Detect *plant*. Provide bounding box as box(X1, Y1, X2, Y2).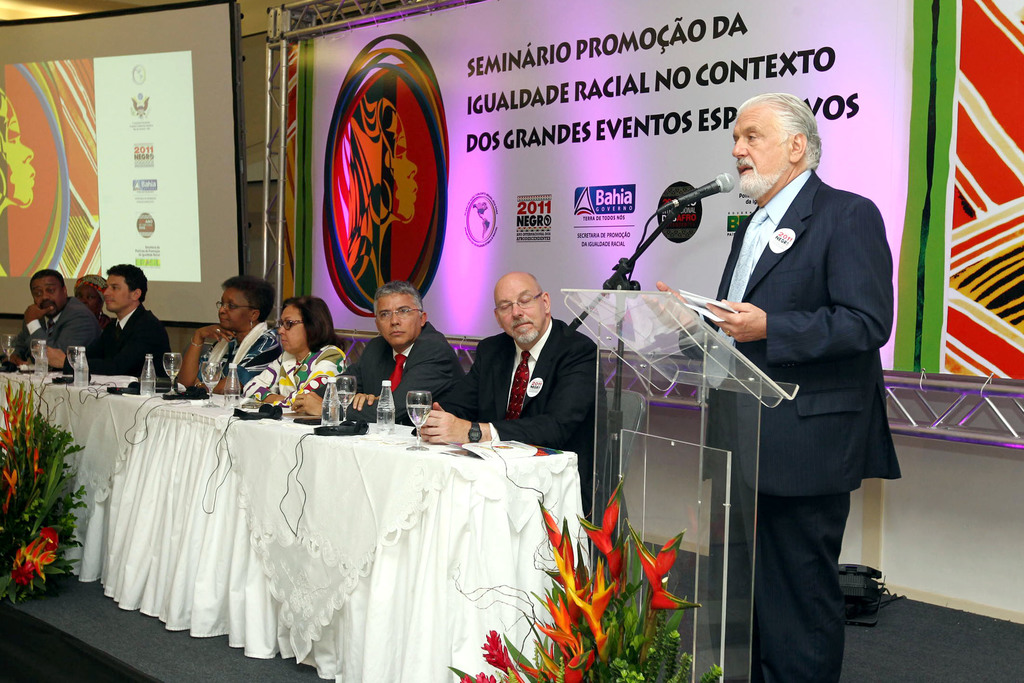
box(0, 375, 92, 609).
